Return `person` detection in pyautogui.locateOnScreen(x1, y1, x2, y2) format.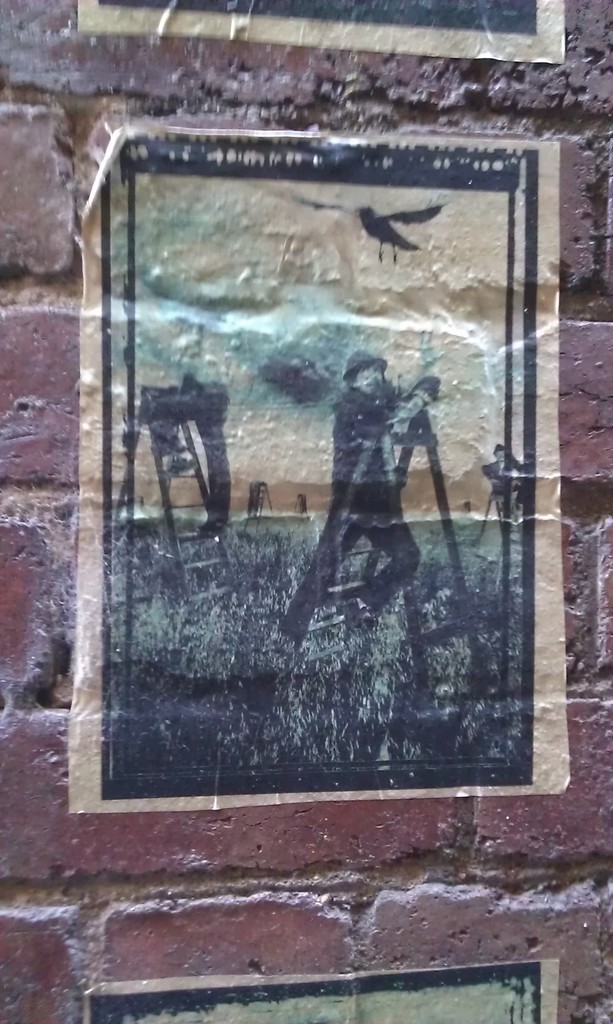
pyautogui.locateOnScreen(274, 318, 459, 721).
